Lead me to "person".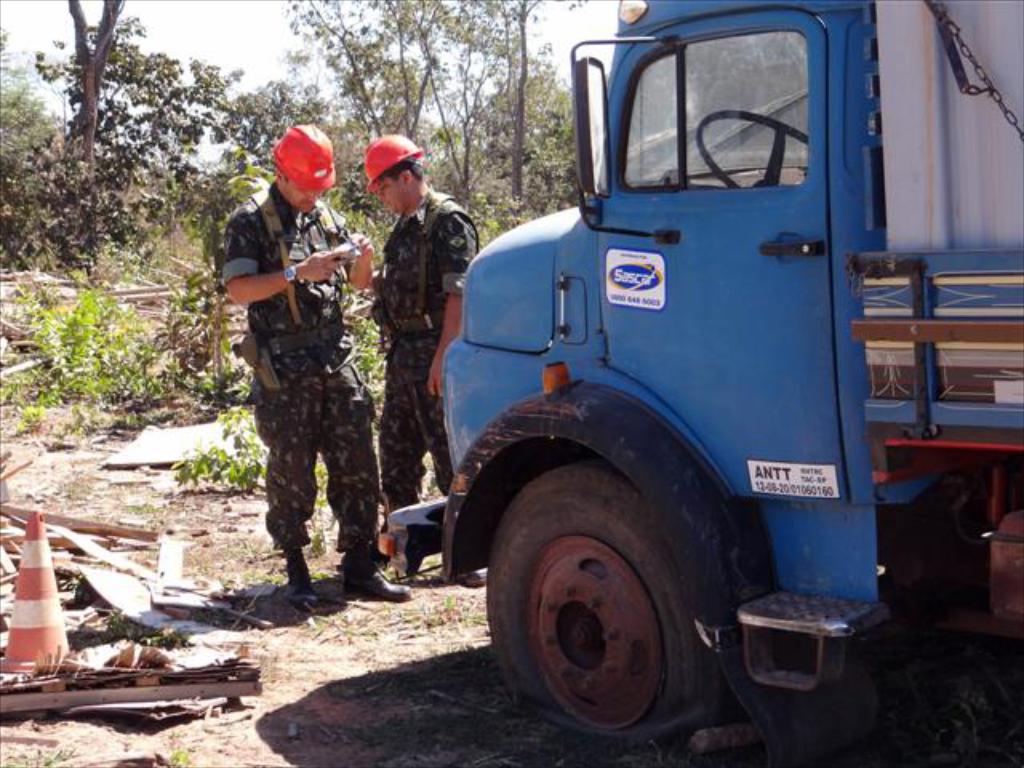
Lead to [left=370, top=131, right=483, bottom=571].
